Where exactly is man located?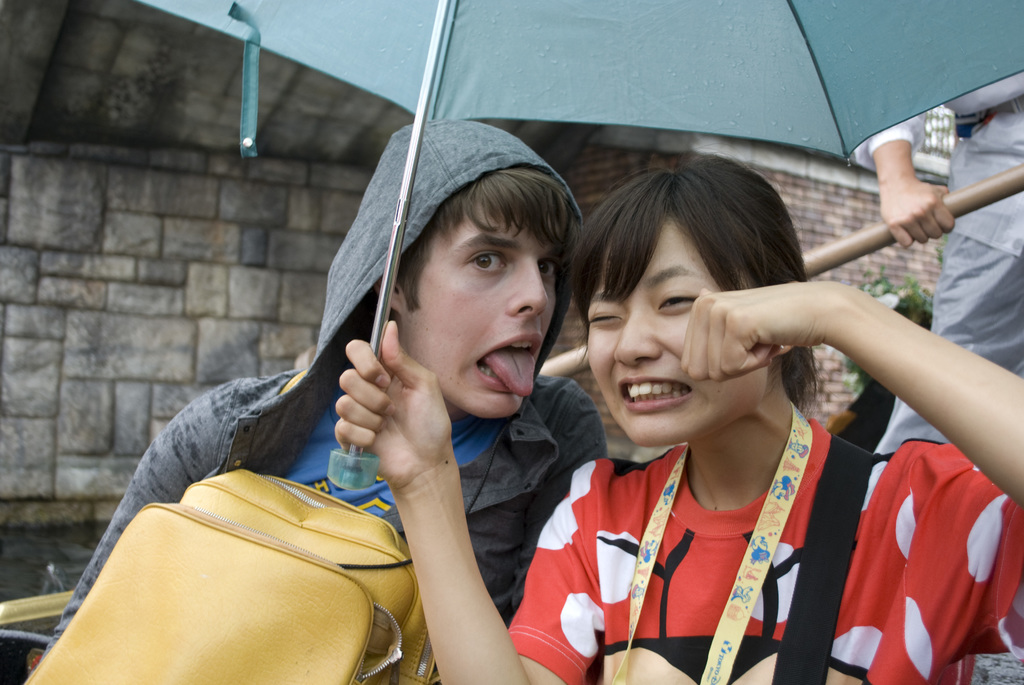
Its bounding box is bbox(48, 116, 608, 684).
